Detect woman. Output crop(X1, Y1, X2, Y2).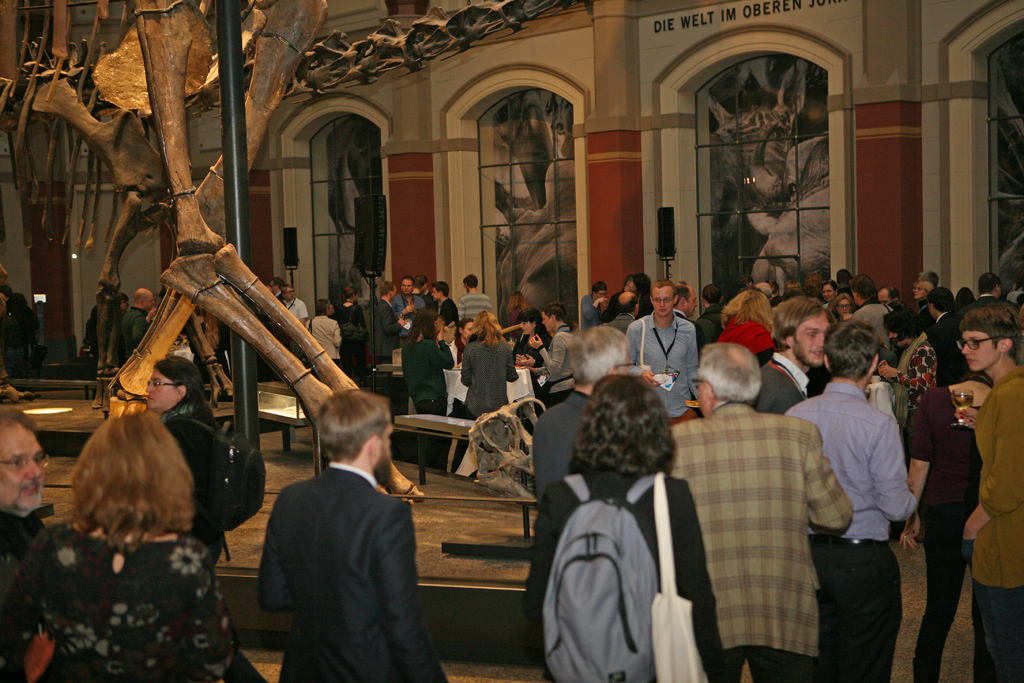
crop(18, 415, 248, 682).
